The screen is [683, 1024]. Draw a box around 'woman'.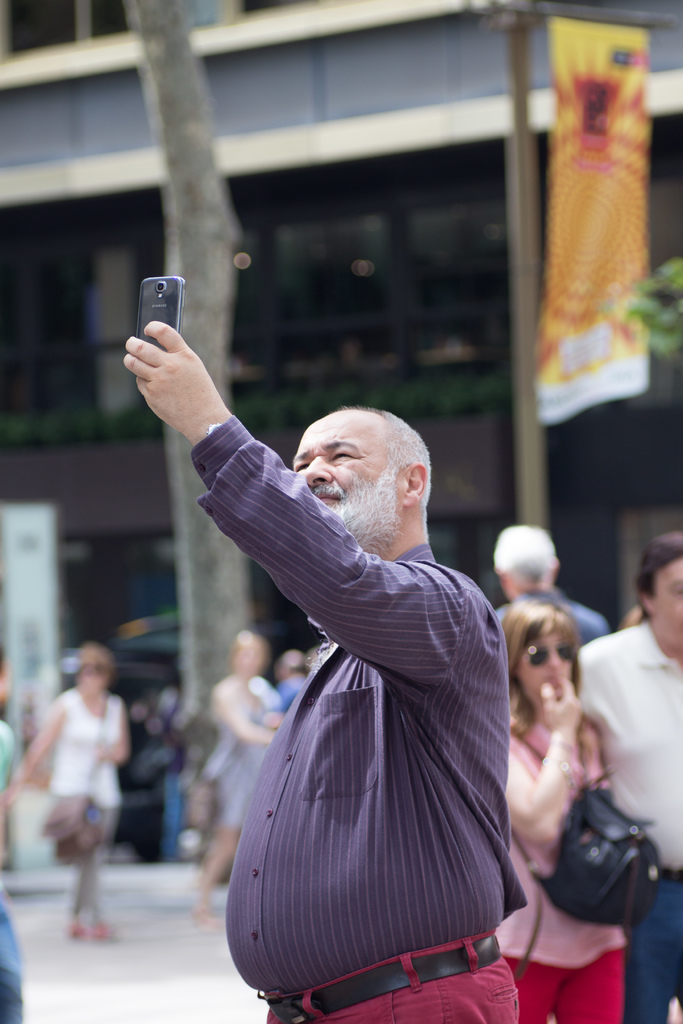
BBox(17, 644, 136, 934).
